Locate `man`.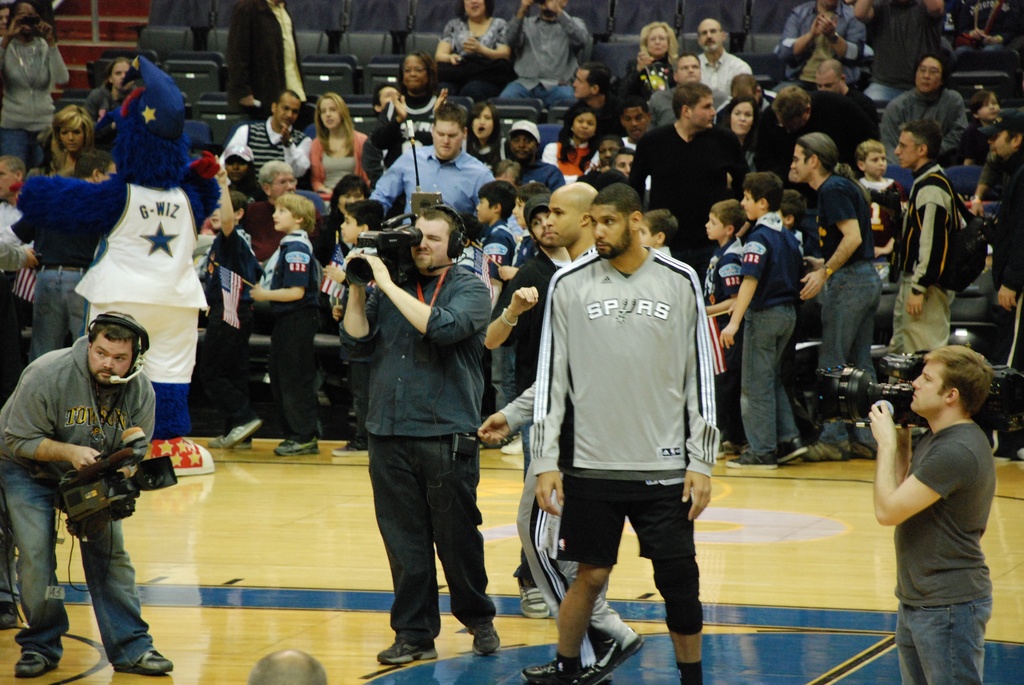
Bounding box: x1=0 y1=156 x2=27 y2=218.
